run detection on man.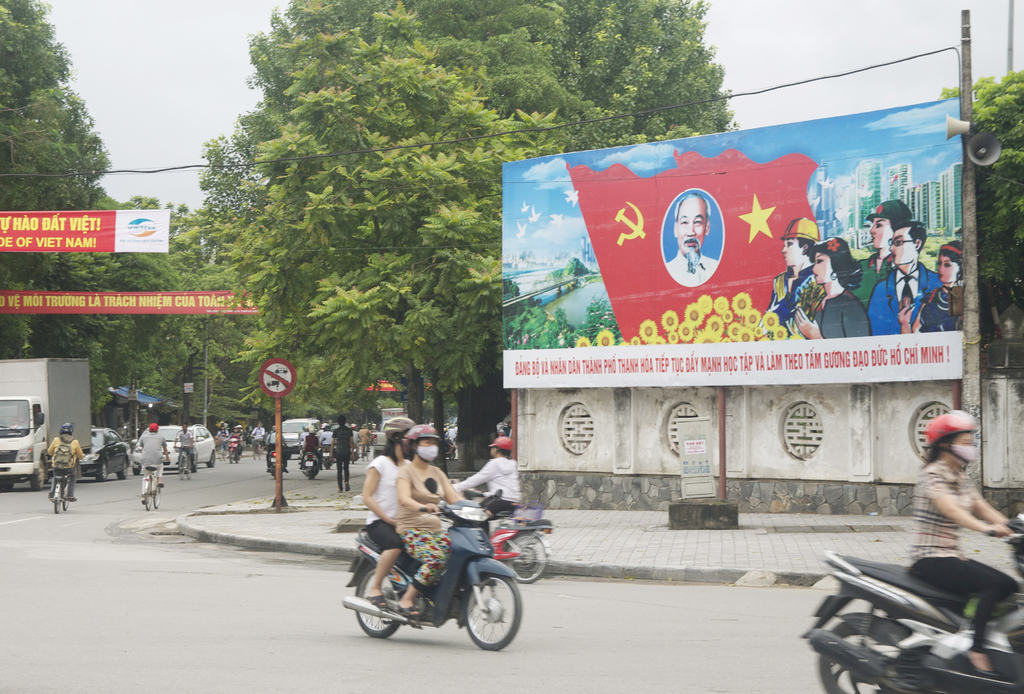
Result: (x1=332, y1=416, x2=358, y2=490).
